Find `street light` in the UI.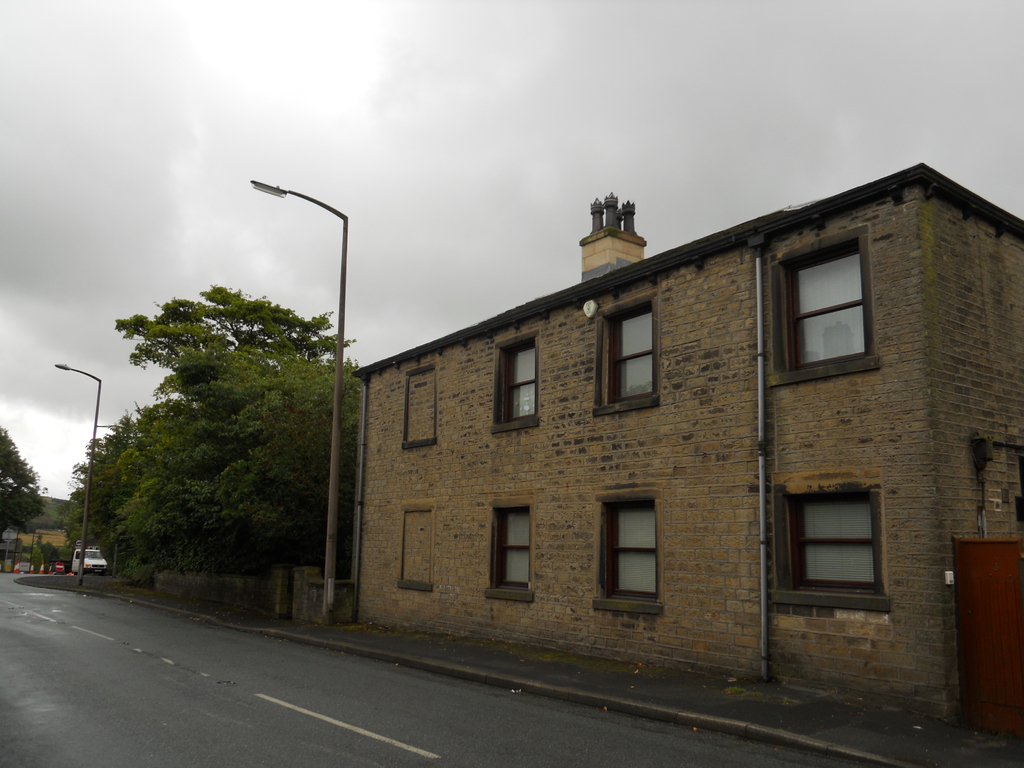
UI element at [245, 177, 349, 630].
